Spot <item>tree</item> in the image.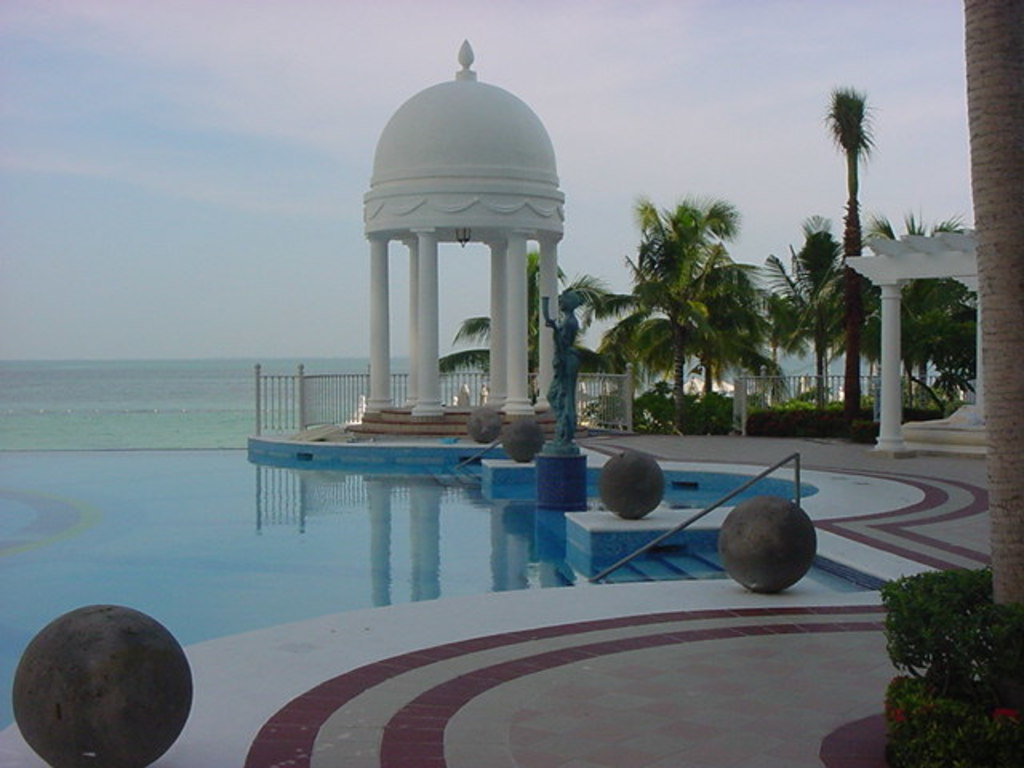
<item>tree</item> found at l=954, t=0, r=1022, b=709.
